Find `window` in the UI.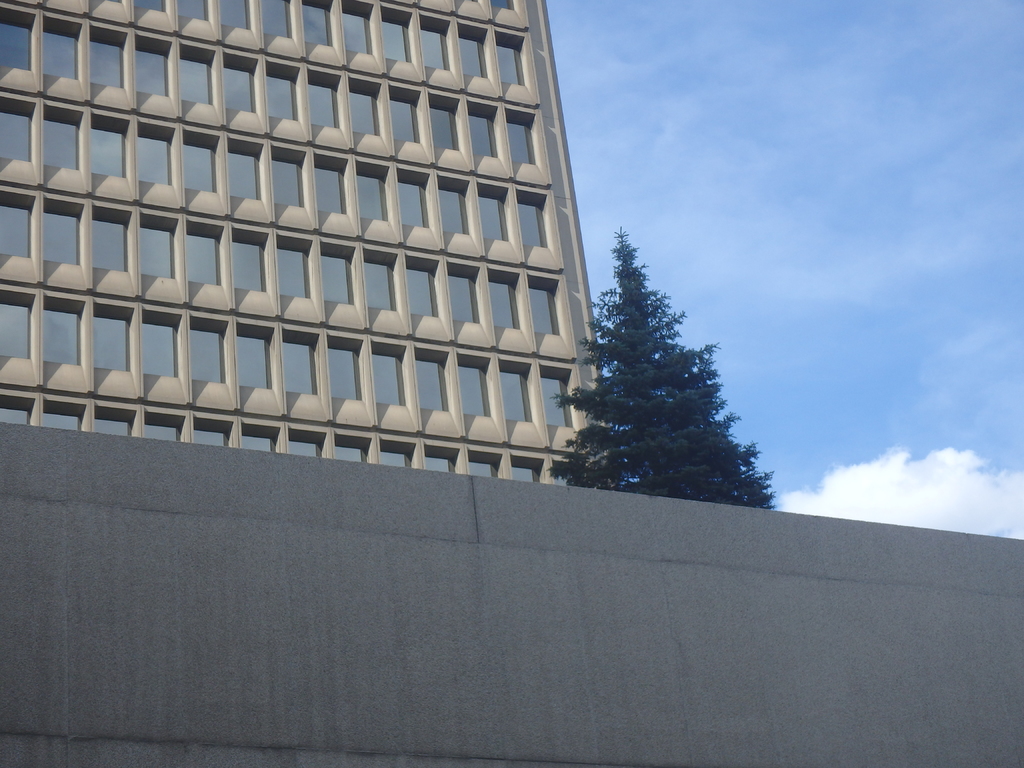
UI element at box=[212, 0, 253, 29].
